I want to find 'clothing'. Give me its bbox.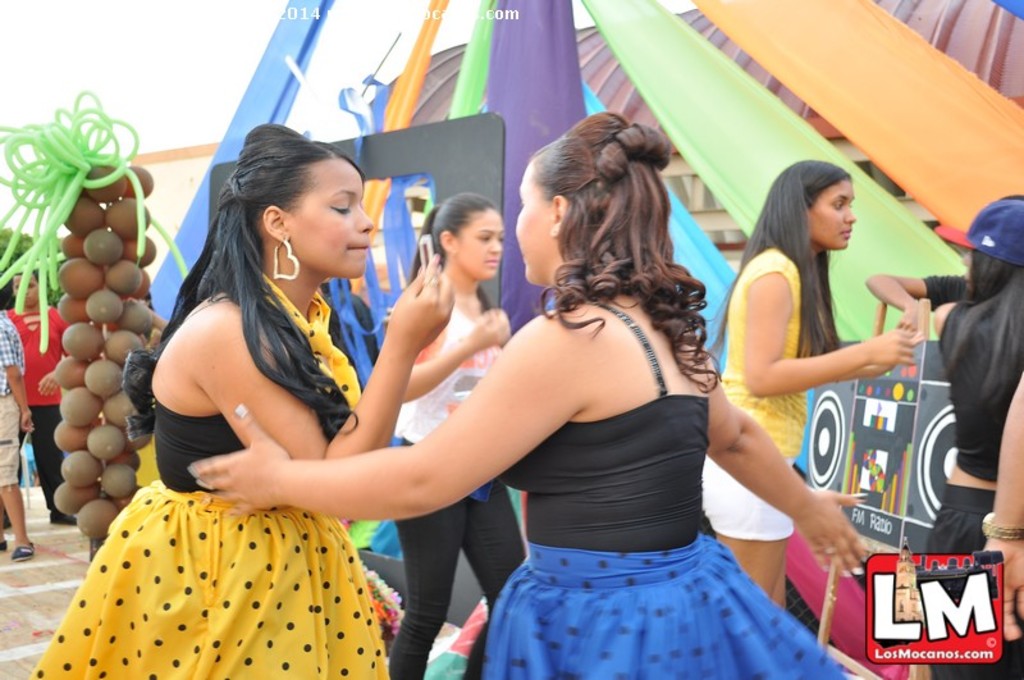
(x1=0, y1=310, x2=81, y2=533).
